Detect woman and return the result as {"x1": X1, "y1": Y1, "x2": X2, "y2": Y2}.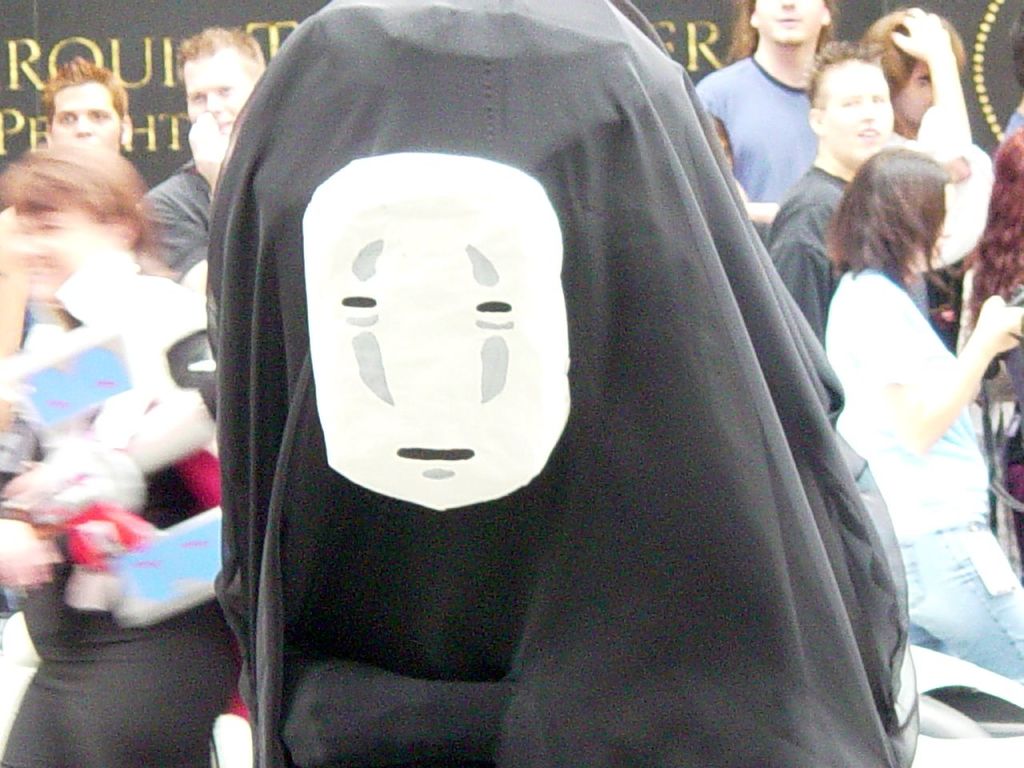
{"x1": 958, "y1": 122, "x2": 1023, "y2": 350}.
